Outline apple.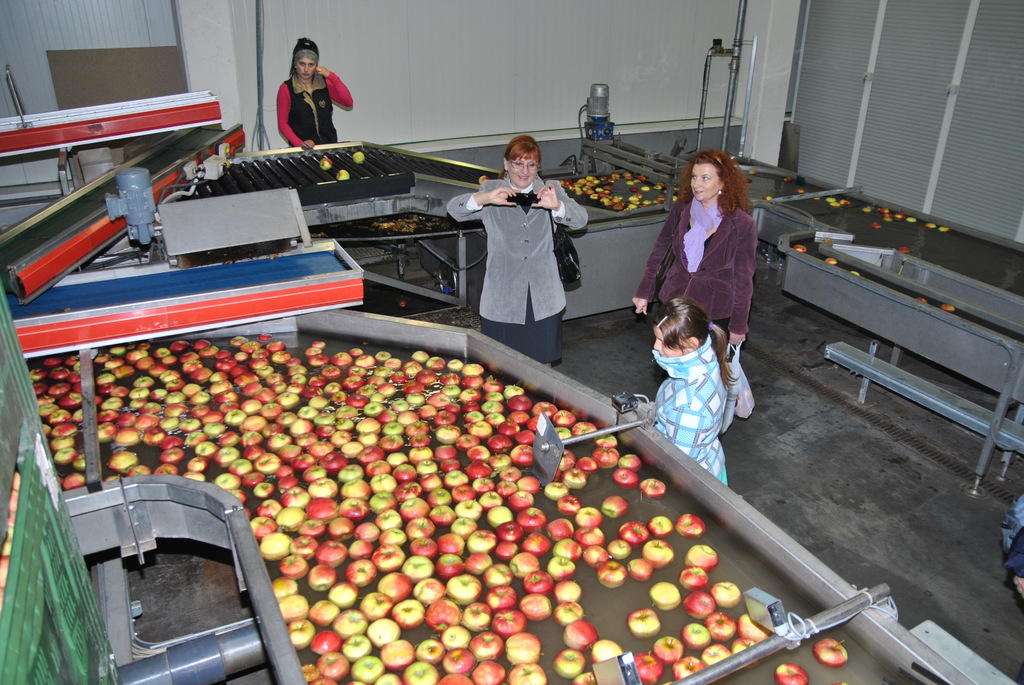
Outline: 899:245:909:254.
